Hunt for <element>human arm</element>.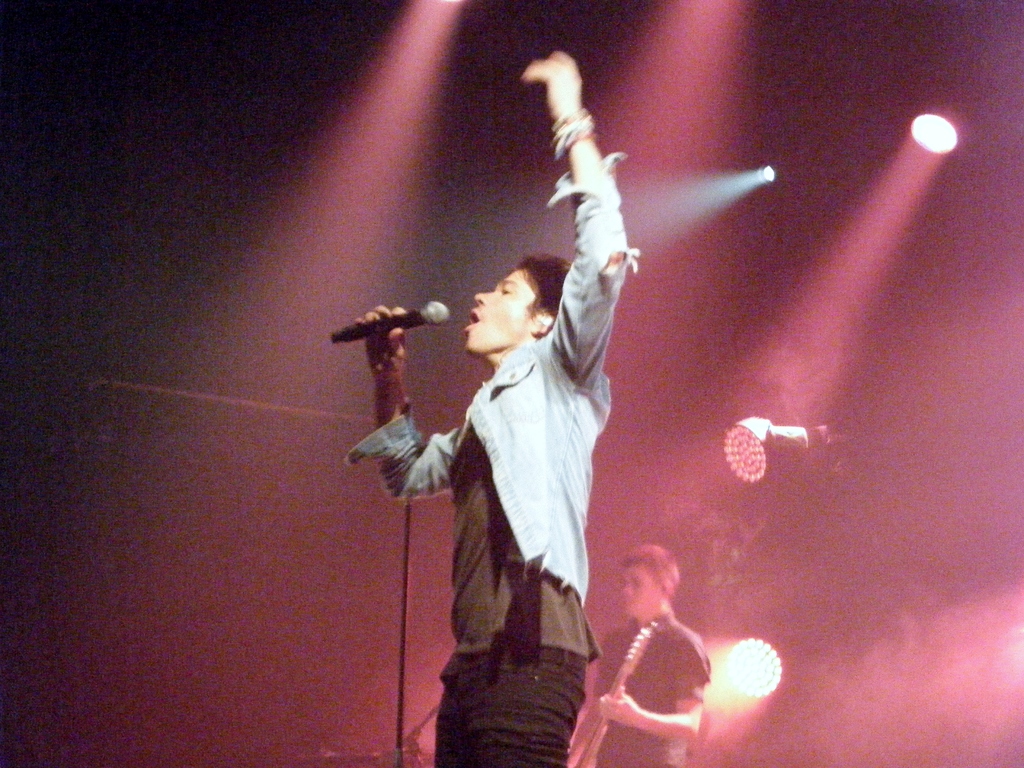
Hunted down at (563,636,616,767).
